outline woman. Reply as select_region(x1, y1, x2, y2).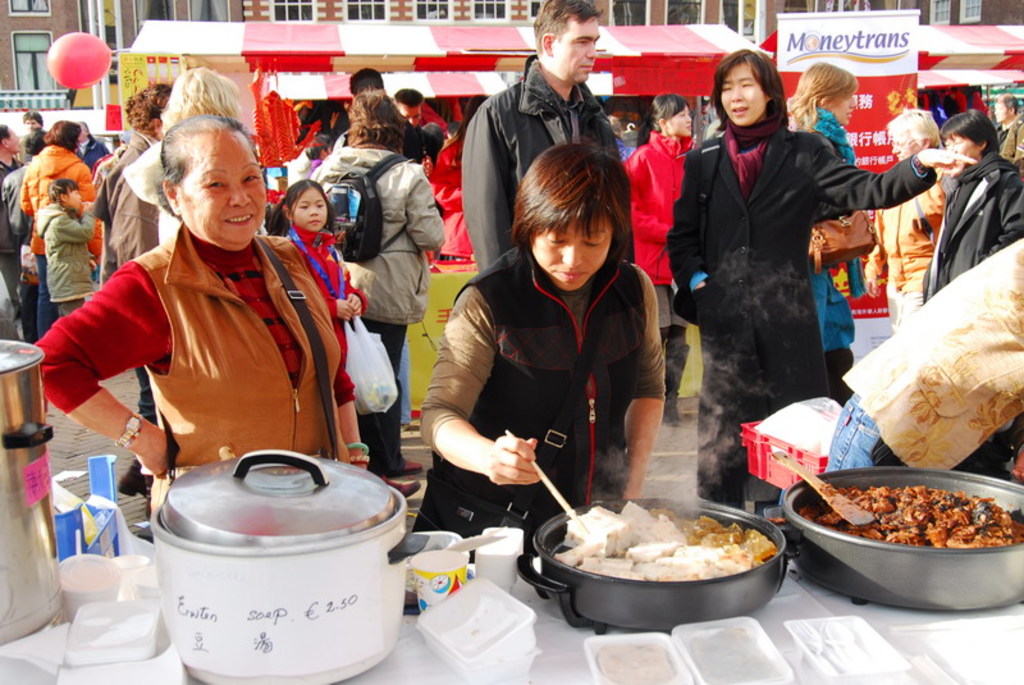
select_region(996, 95, 1019, 150).
